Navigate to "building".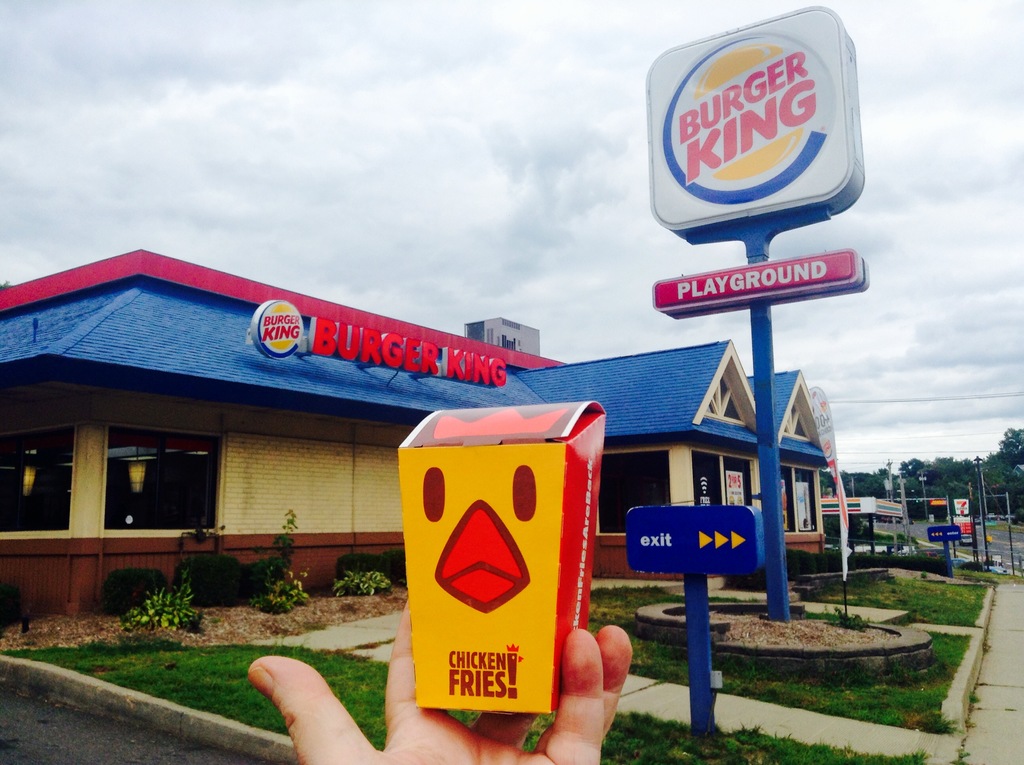
Navigation target: detection(0, 248, 827, 617).
